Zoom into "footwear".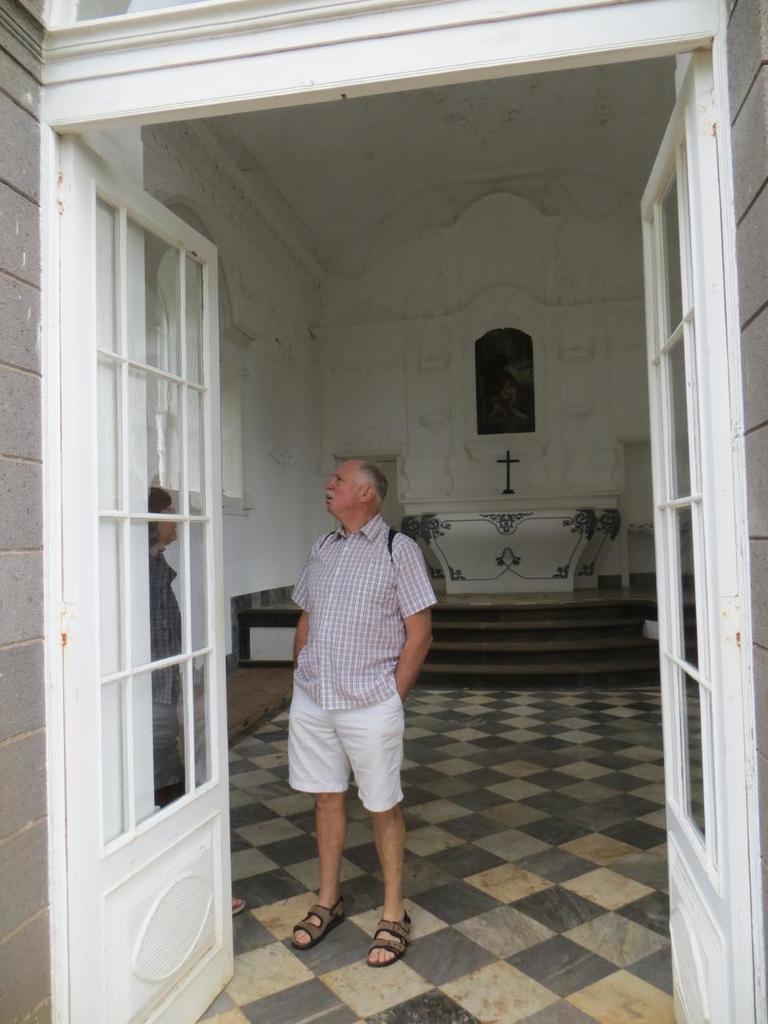
Zoom target: {"left": 226, "top": 891, "right": 250, "bottom": 914}.
